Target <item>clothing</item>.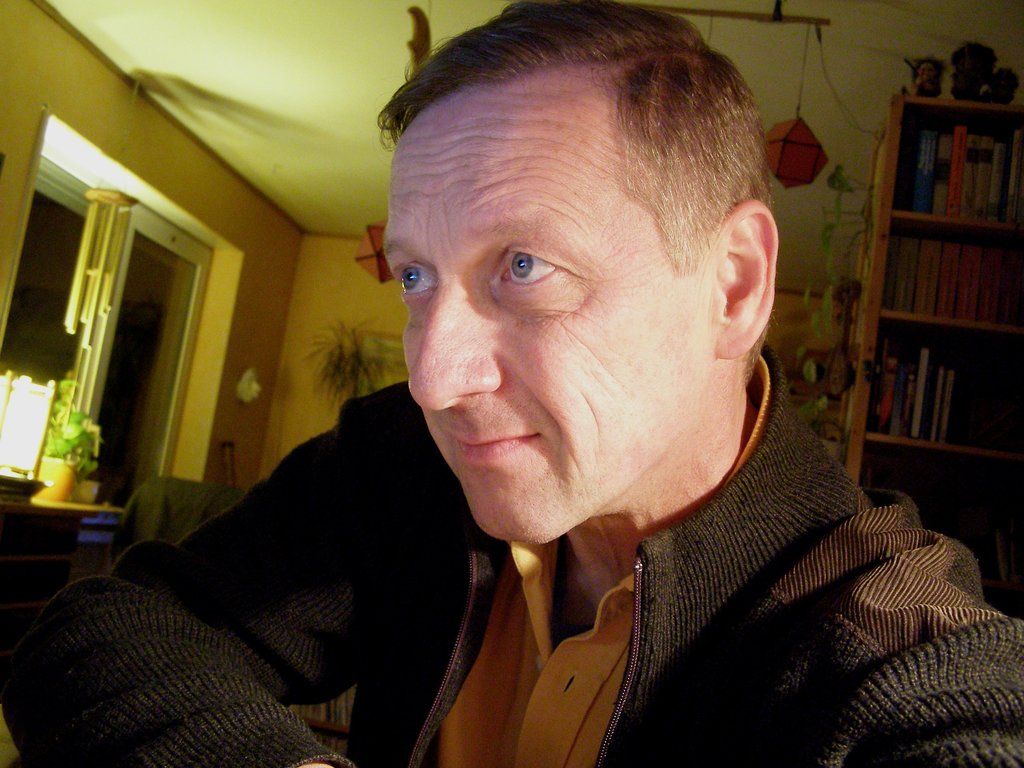
Target region: (left=0, top=340, right=1023, bottom=767).
